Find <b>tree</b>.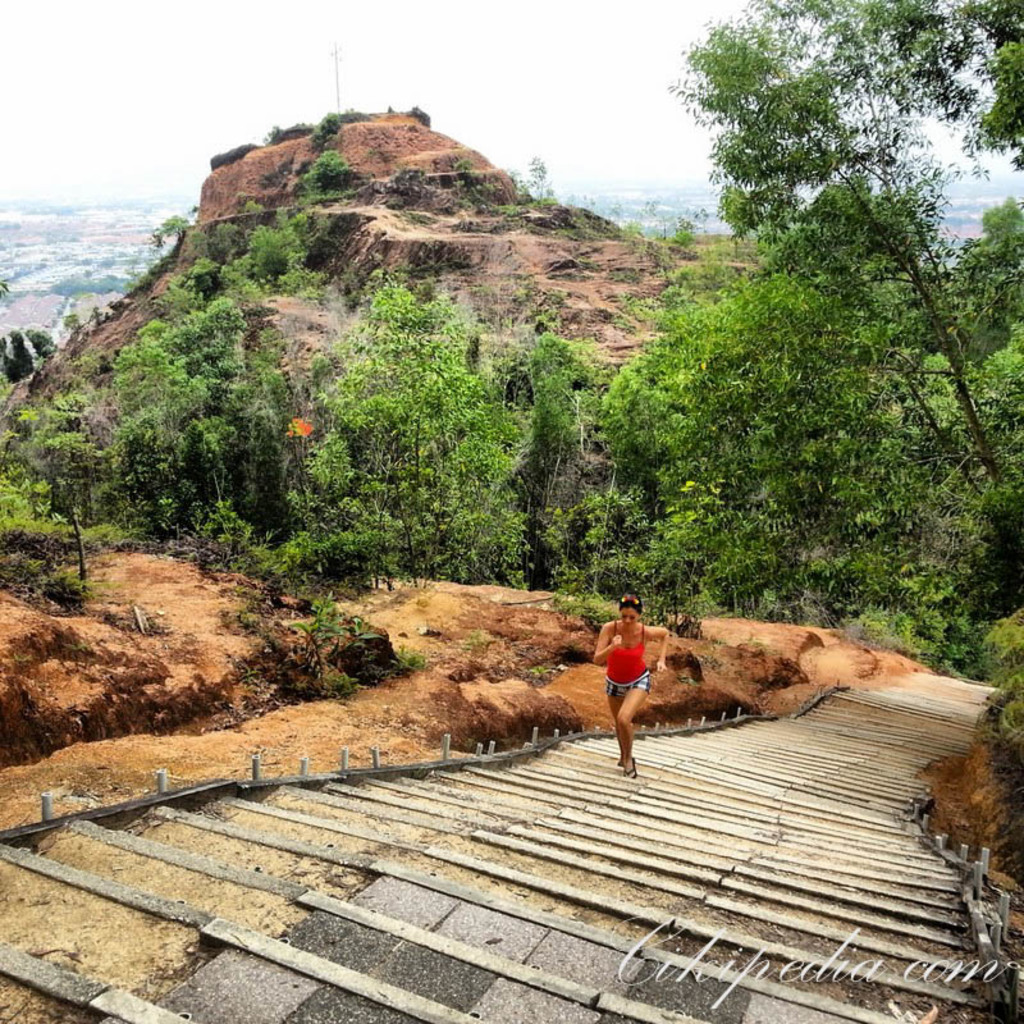
[692,0,1023,531].
